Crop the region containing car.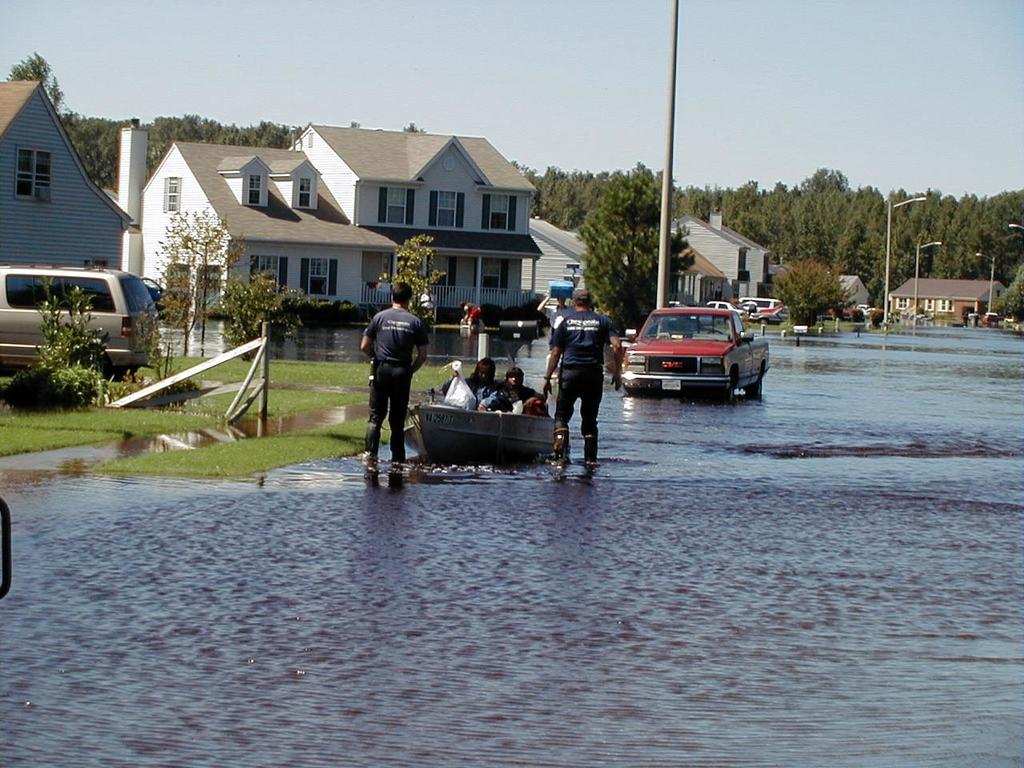
Crop region: BBox(614, 308, 782, 406).
